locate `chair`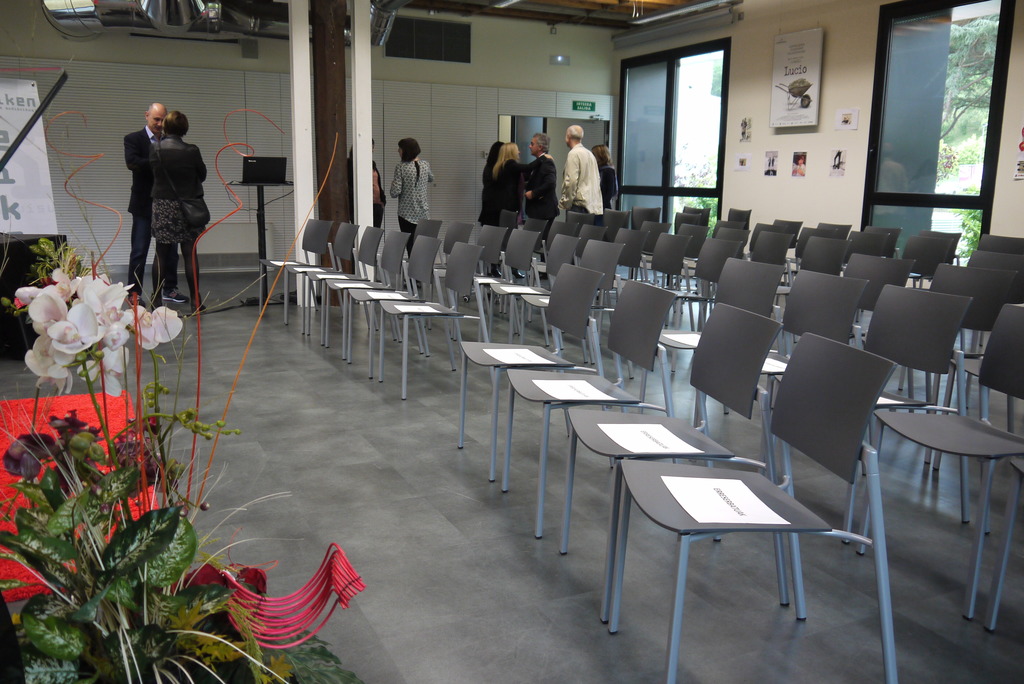
<region>888, 263, 1023, 477</region>
